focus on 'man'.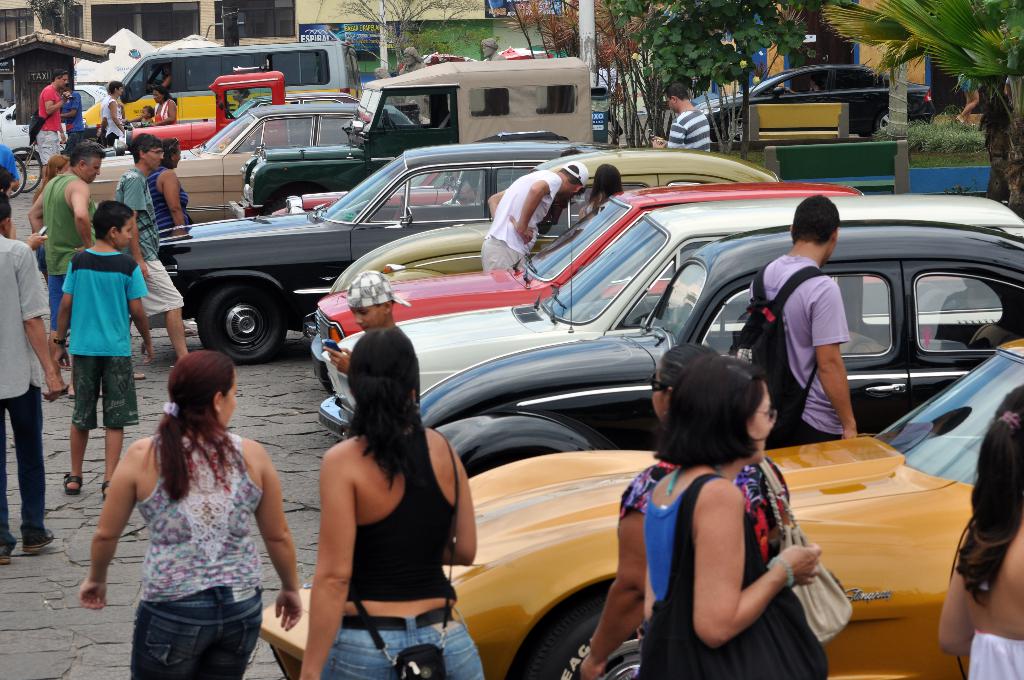
Focused at l=120, t=133, r=191, b=366.
